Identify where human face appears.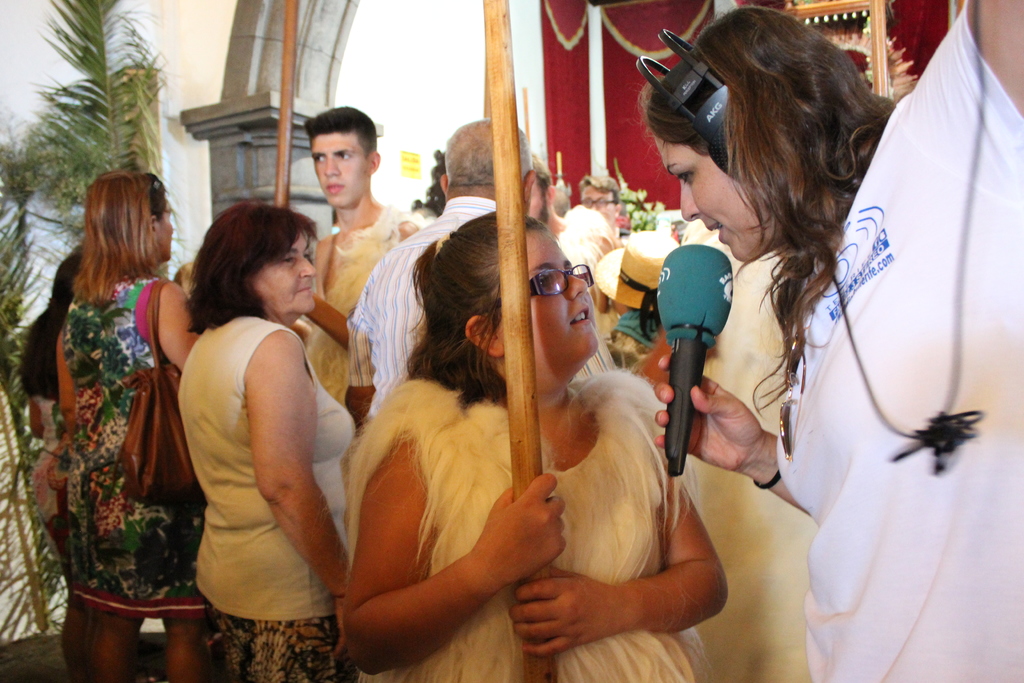
Appears at (246, 231, 314, 310).
